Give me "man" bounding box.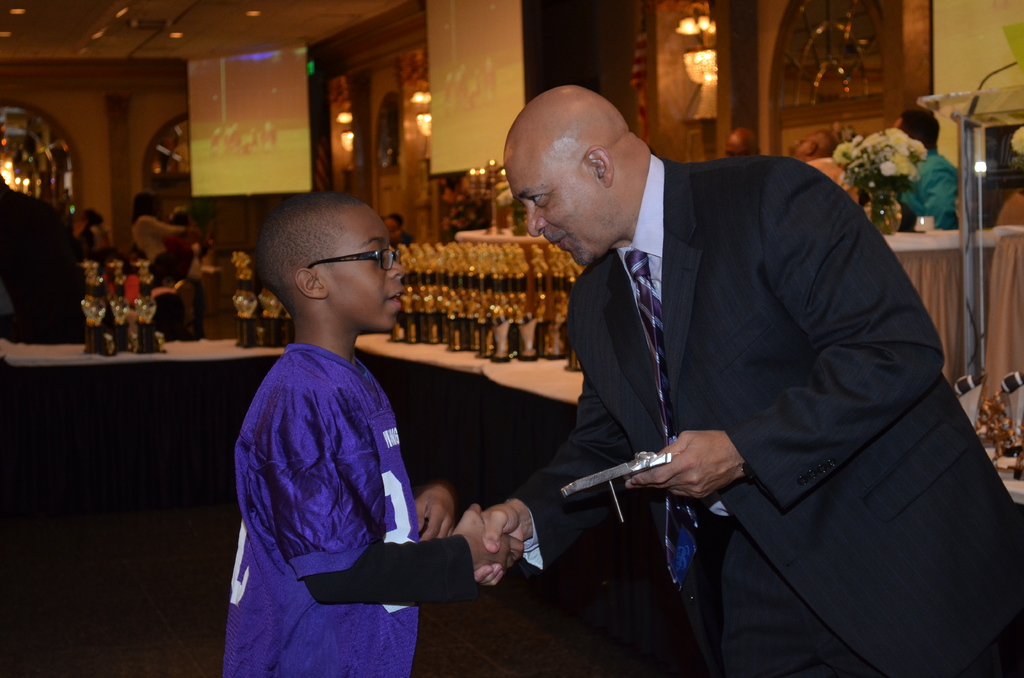
877,114,964,227.
